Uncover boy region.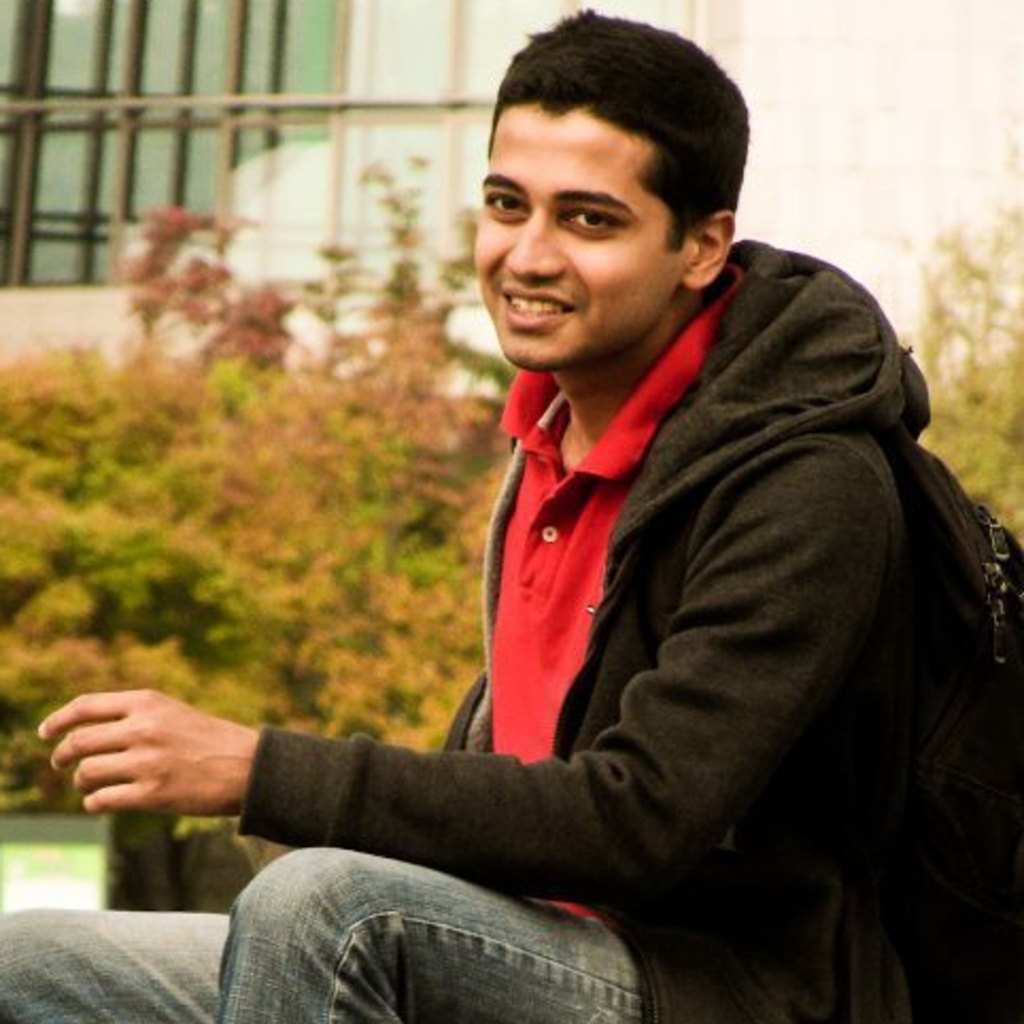
Uncovered: detection(0, 8, 1022, 1022).
